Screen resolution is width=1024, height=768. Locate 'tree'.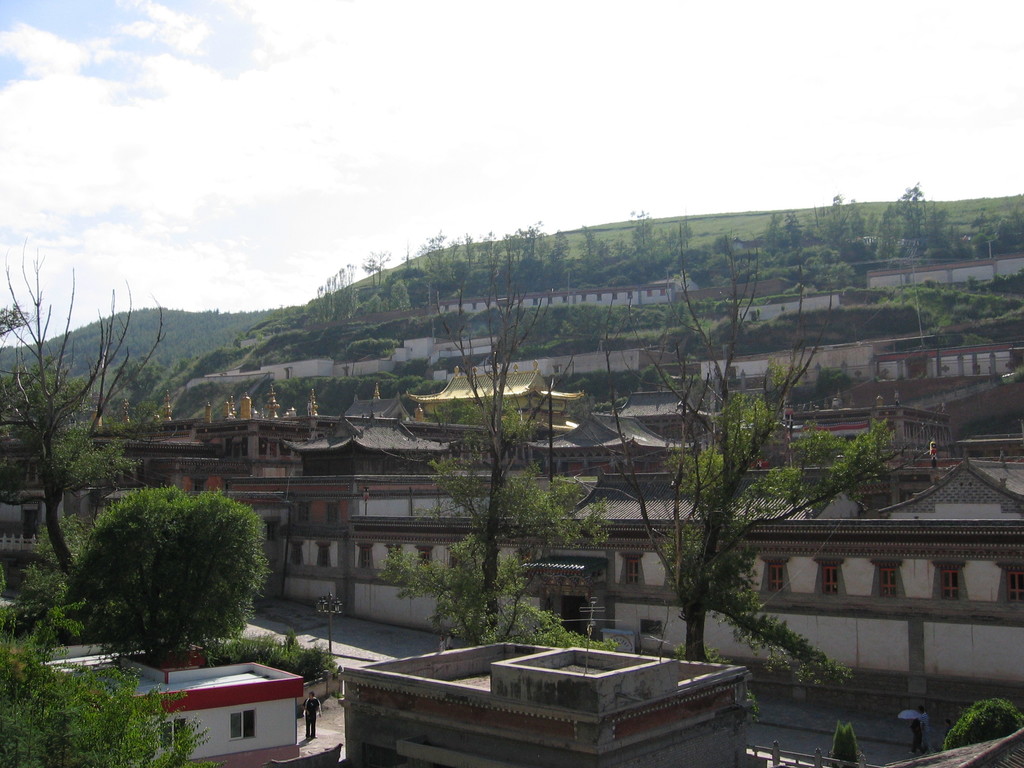
x1=619, y1=363, x2=645, y2=395.
